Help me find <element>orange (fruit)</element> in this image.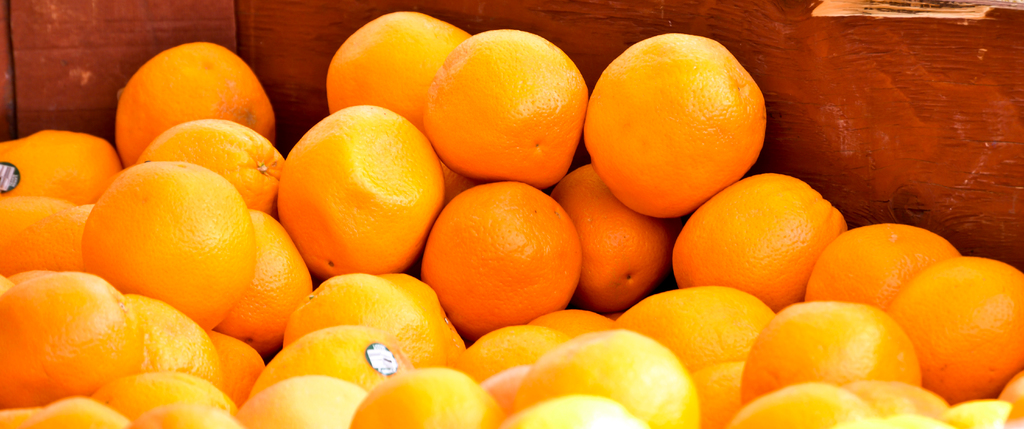
Found it: (x1=353, y1=359, x2=498, y2=428).
